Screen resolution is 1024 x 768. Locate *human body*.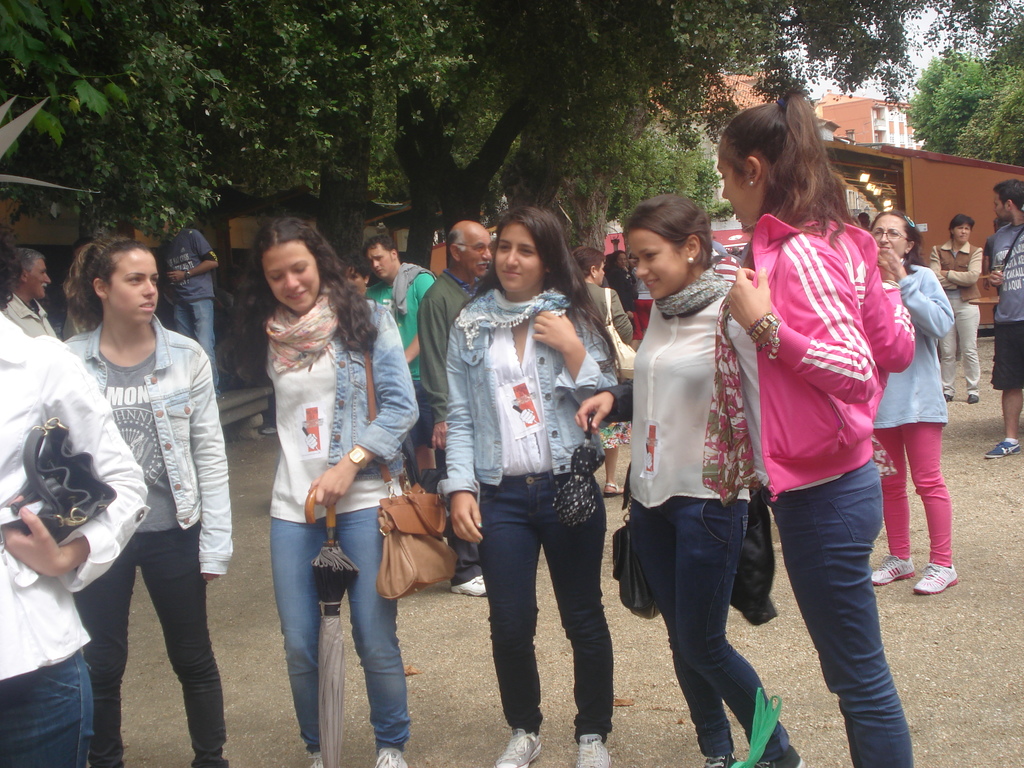
select_region(0, 315, 150, 767).
